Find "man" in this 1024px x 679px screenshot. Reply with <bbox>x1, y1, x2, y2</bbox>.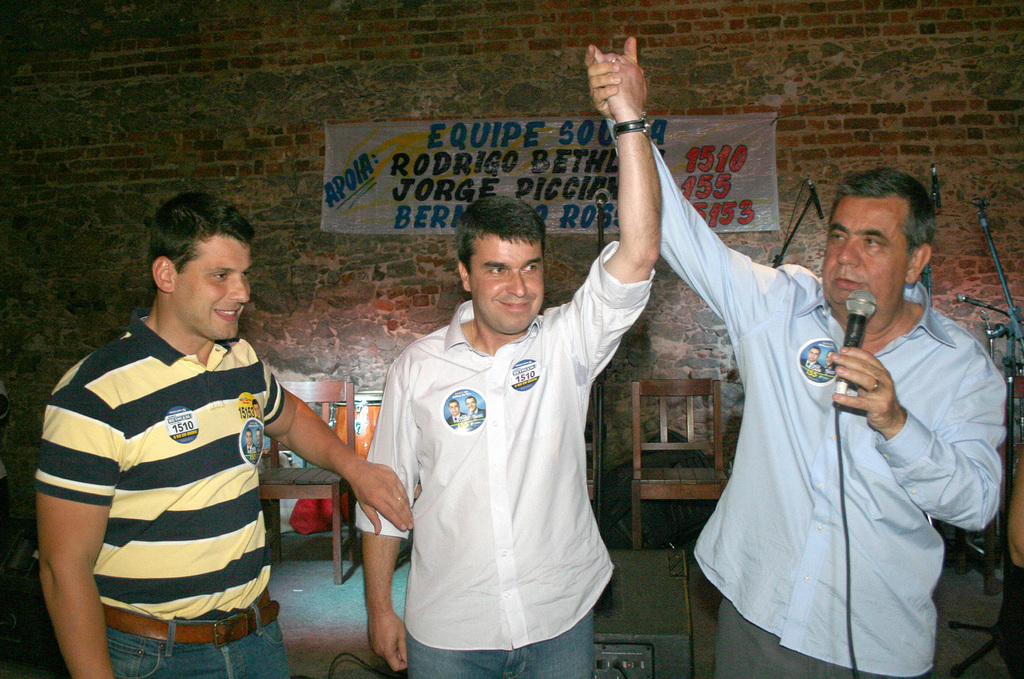
<bbox>254, 428, 263, 463</bbox>.
